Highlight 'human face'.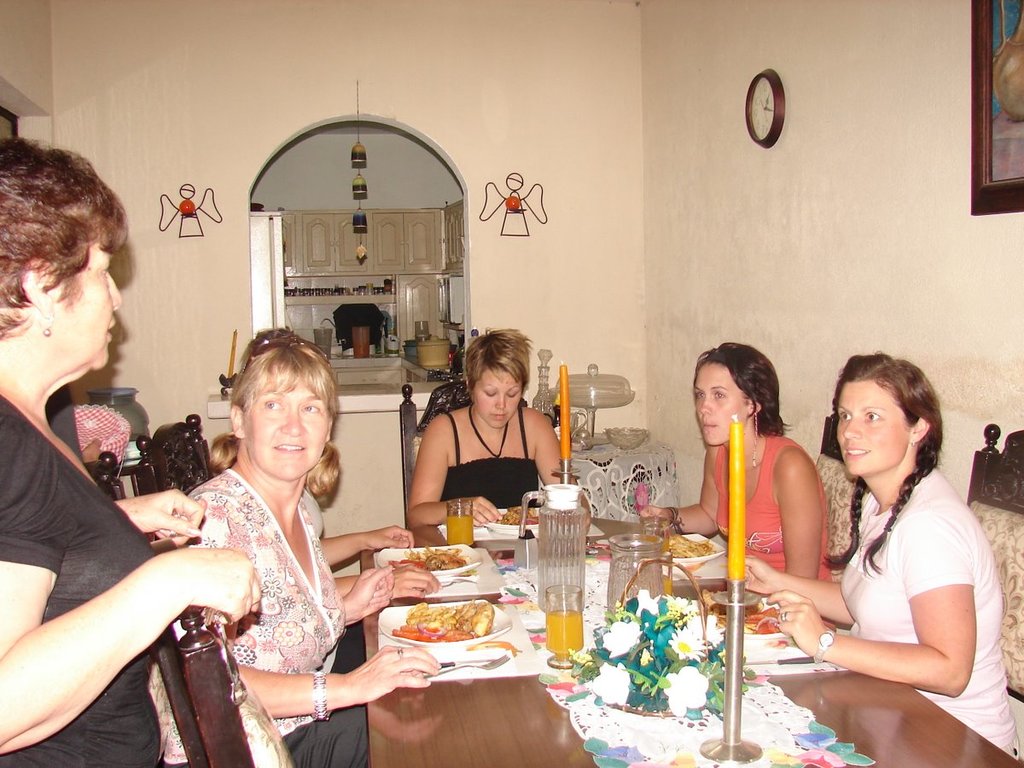
Highlighted region: 53/239/126/371.
